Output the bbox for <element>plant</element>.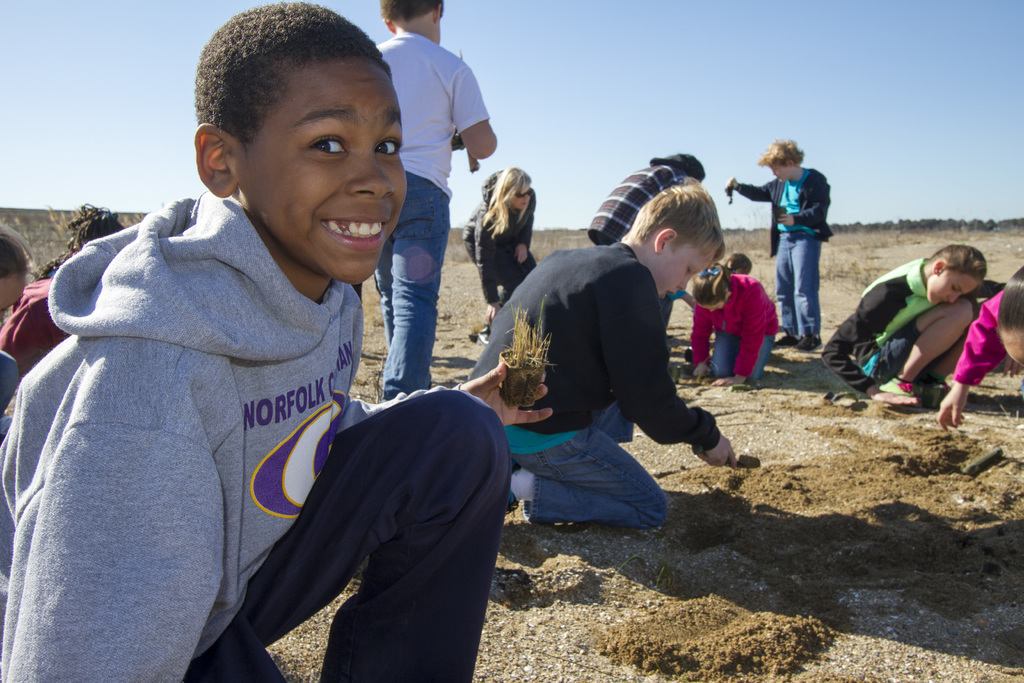
rect(472, 321, 481, 336).
